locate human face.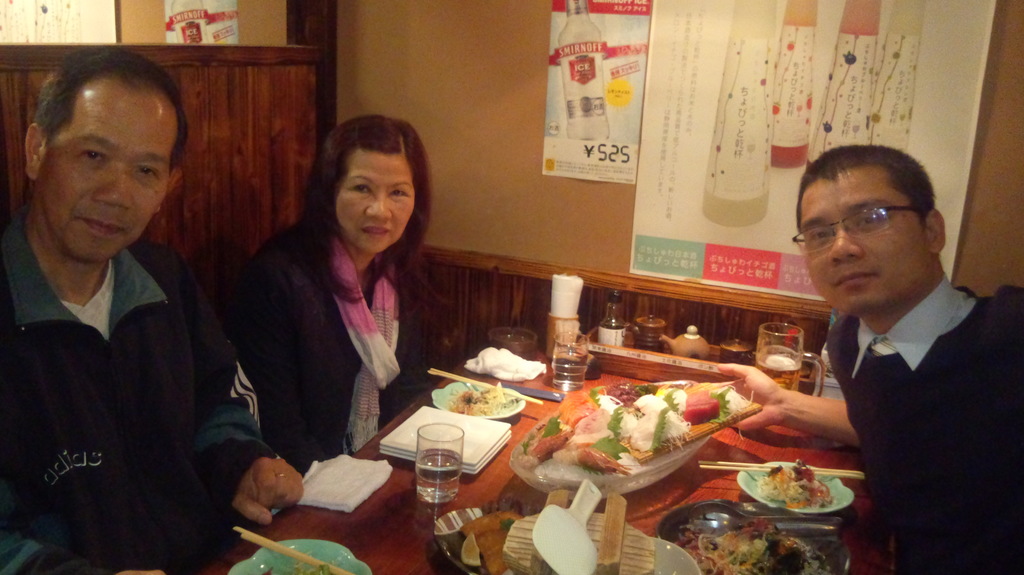
Bounding box: box(338, 156, 413, 255).
